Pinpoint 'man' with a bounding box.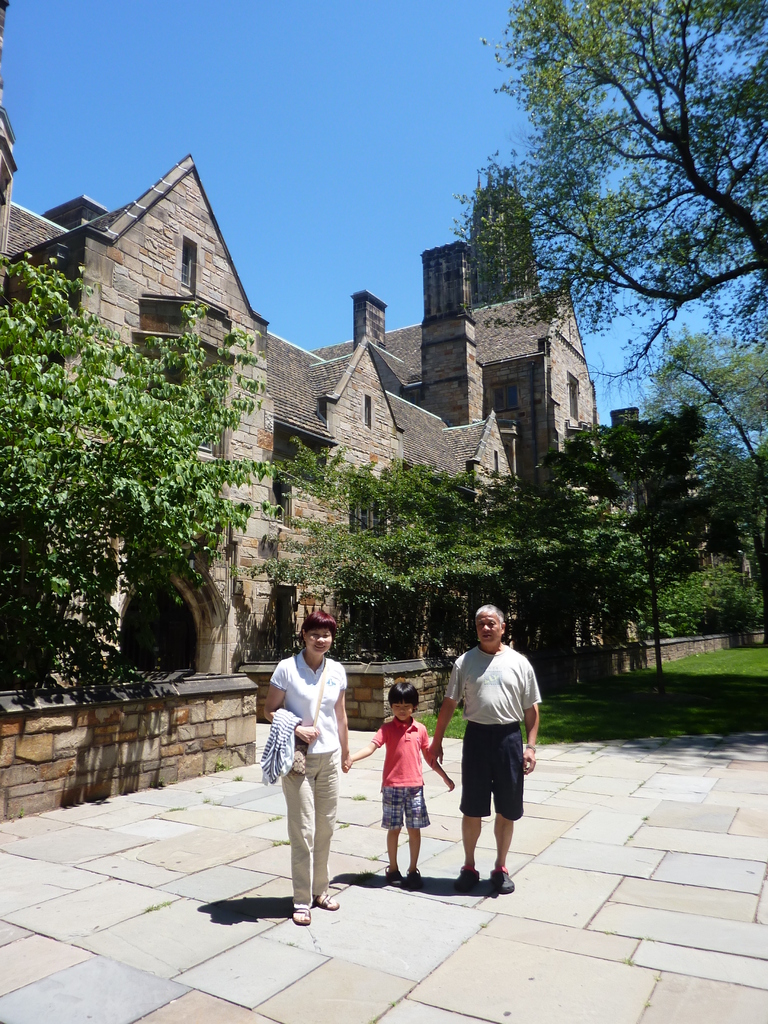
(left=447, top=623, right=543, bottom=895).
